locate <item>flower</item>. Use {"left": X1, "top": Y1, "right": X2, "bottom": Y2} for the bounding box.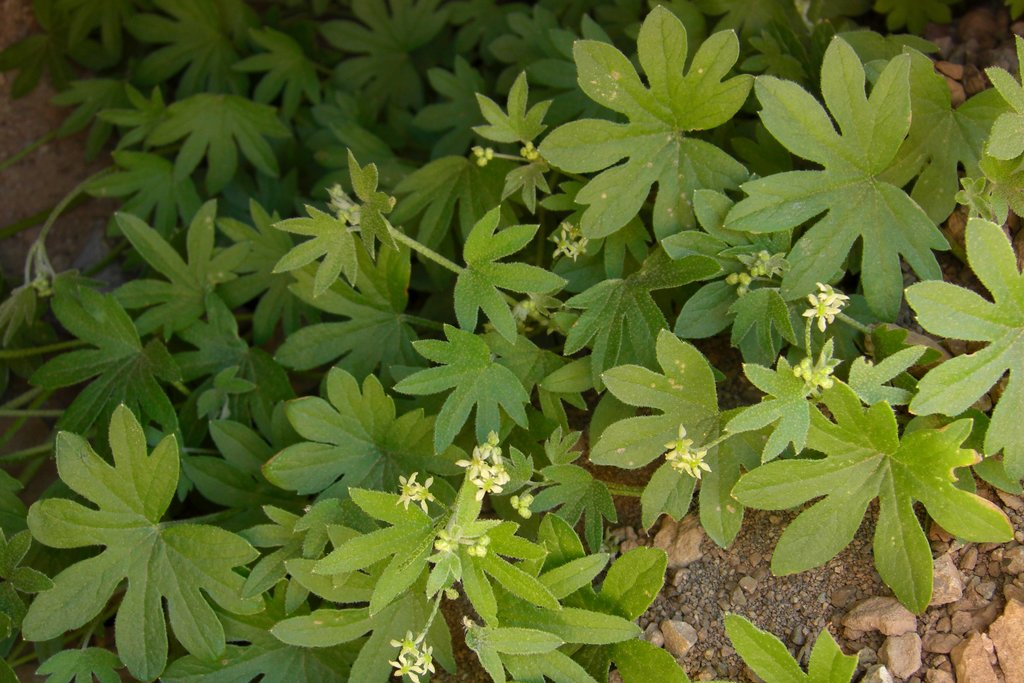
{"left": 386, "top": 658, "right": 428, "bottom": 682}.
